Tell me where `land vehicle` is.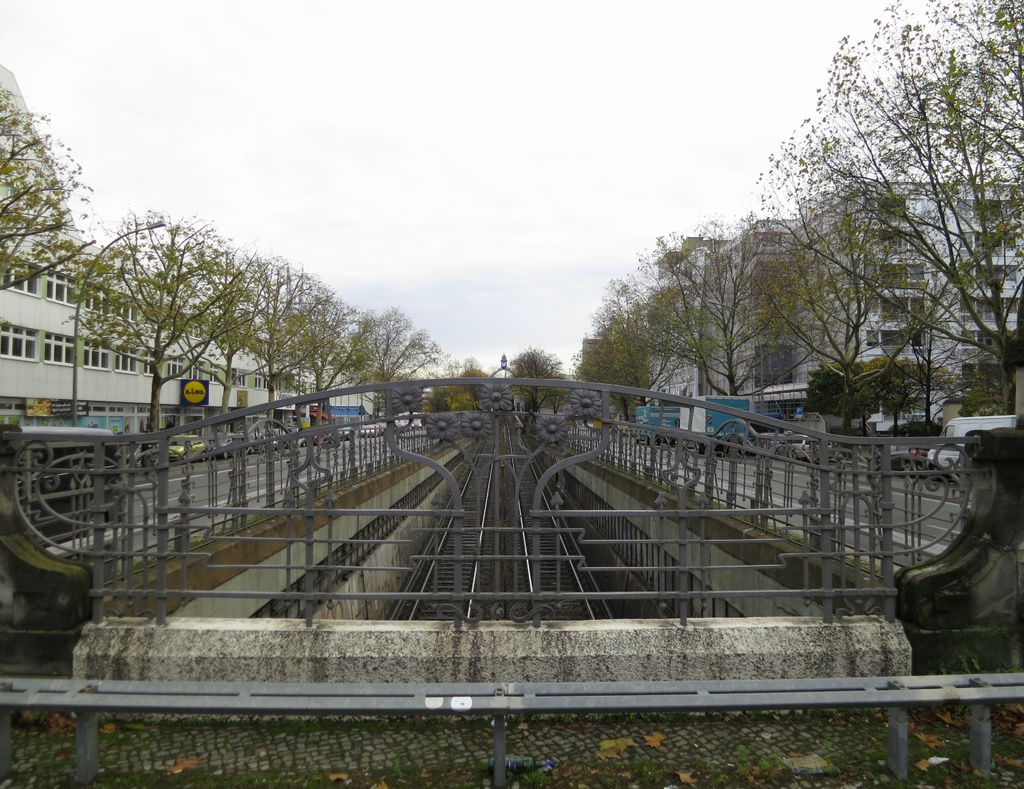
`land vehicle` is at detection(592, 408, 616, 432).
